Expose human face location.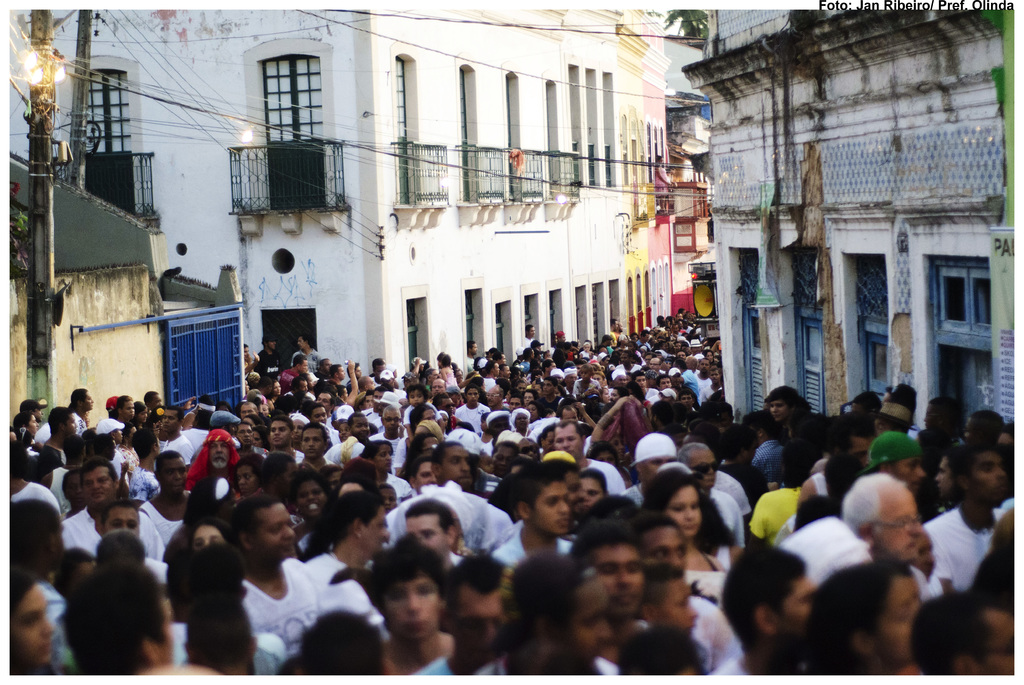
Exposed at box=[304, 430, 329, 458].
